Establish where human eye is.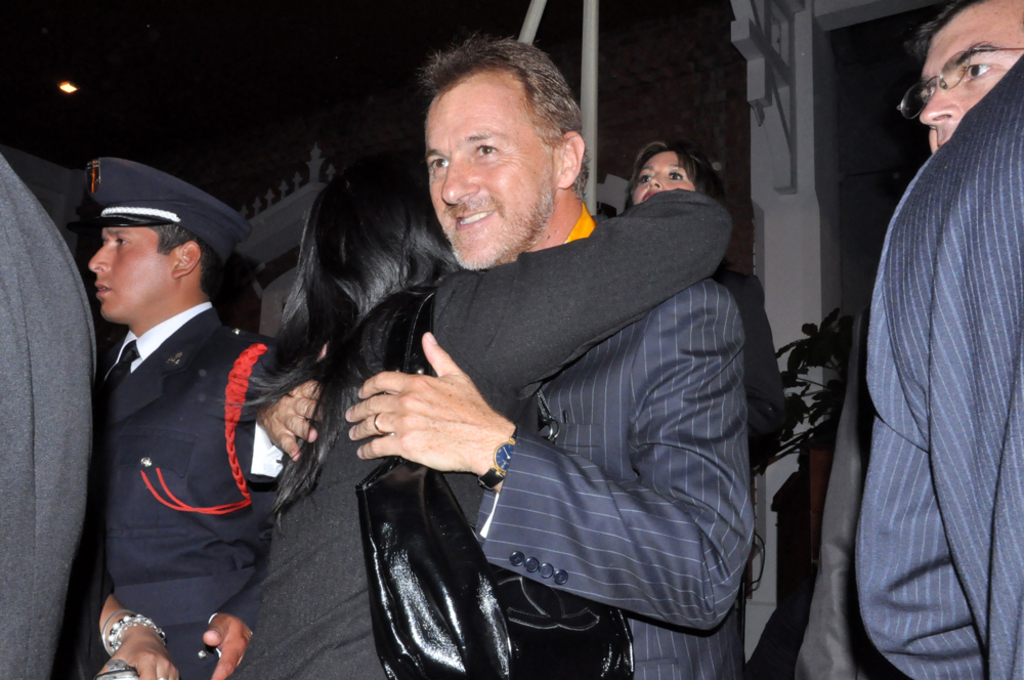
Established at 667:167:685:181.
